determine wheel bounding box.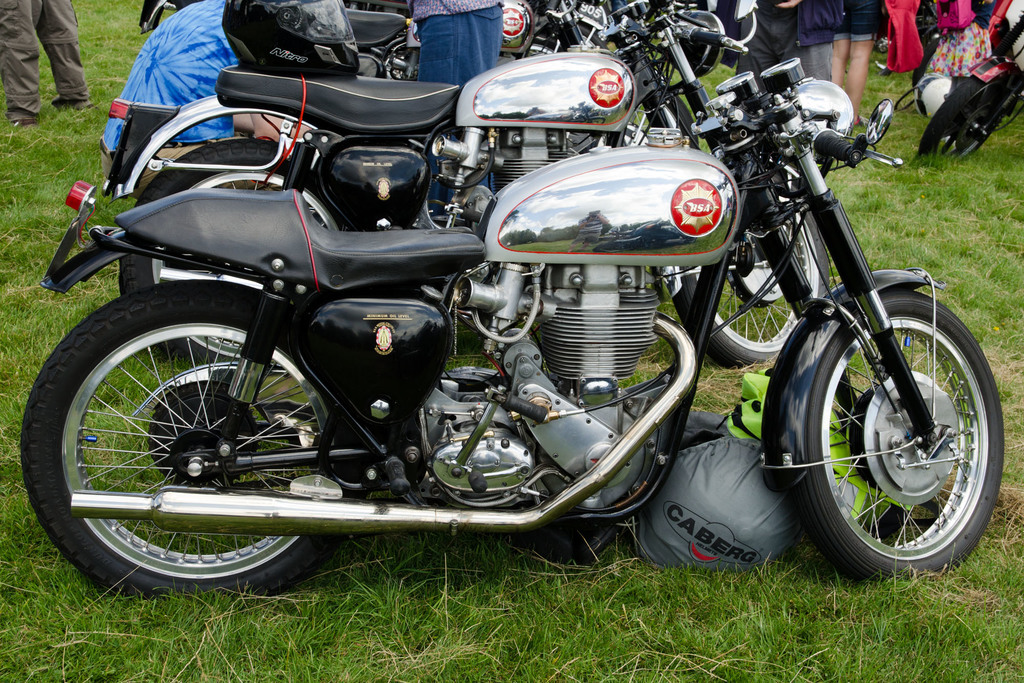
Determined: 118,137,364,391.
